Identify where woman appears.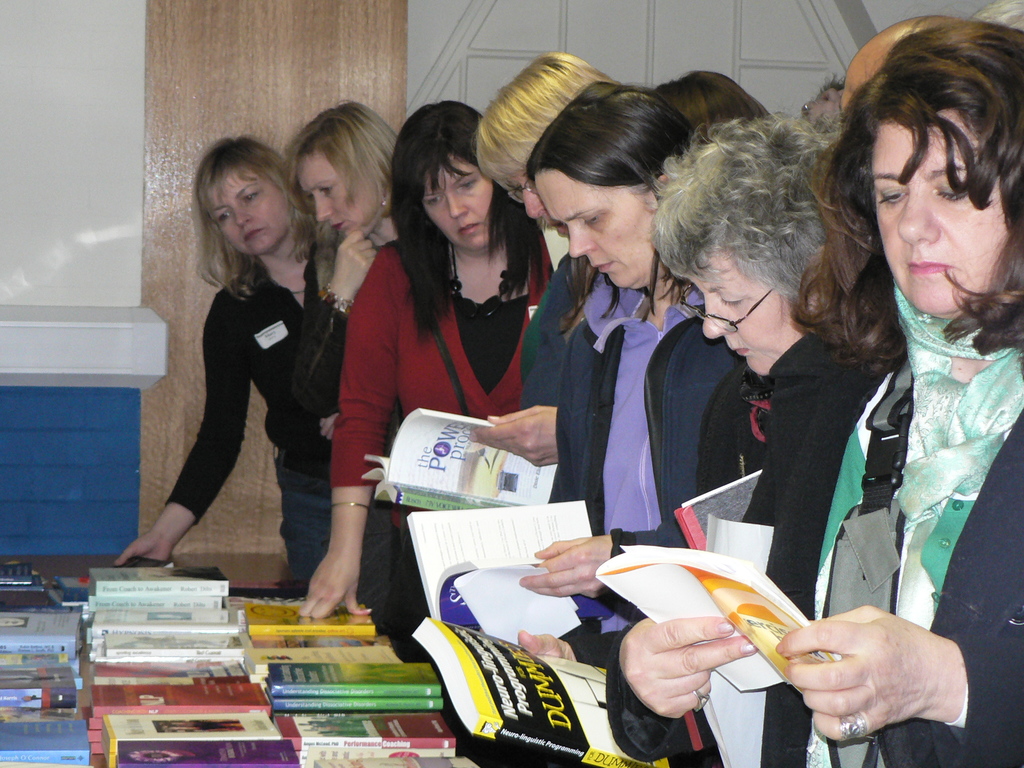
Appears at pyautogui.locateOnScreen(646, 67, 768, 149).
